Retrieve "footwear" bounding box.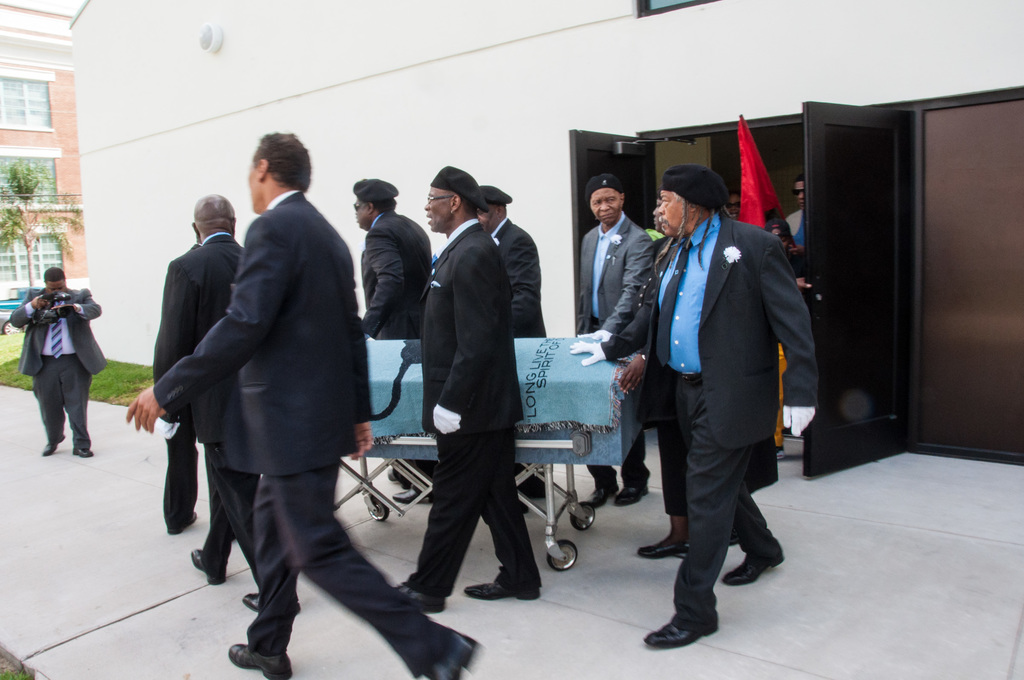
Bounding box: {"x1": 647, "y1": 620, "x2": 716, "y2": 647}.
